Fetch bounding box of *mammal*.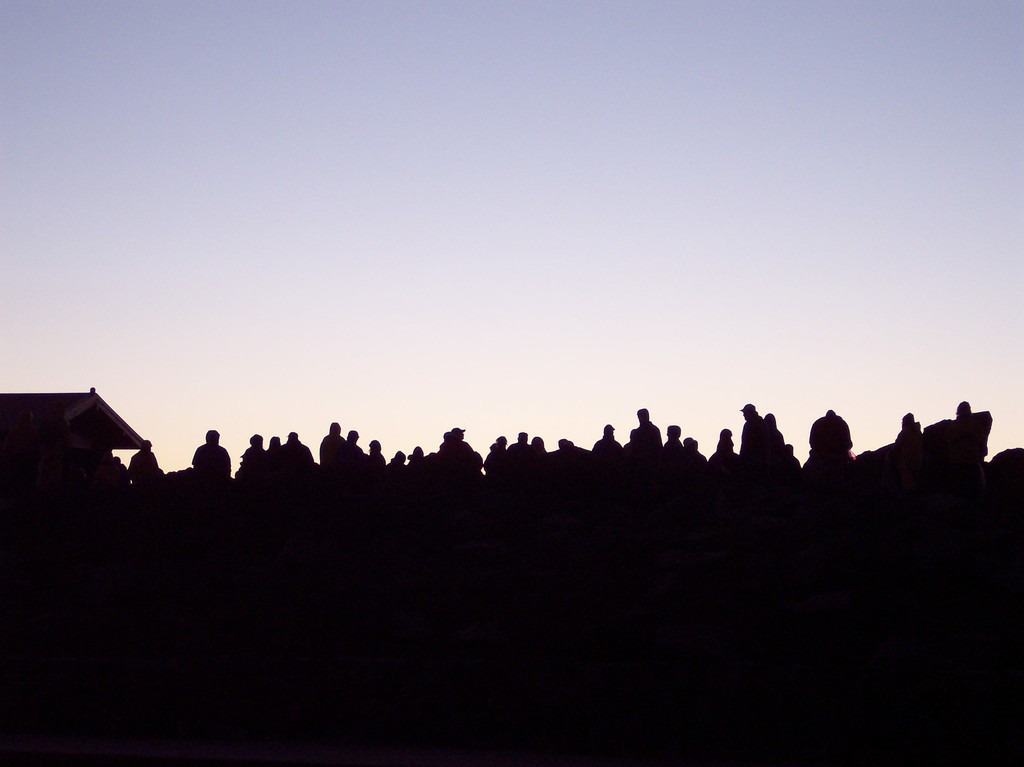
Bbox: [892,409,918,441].
